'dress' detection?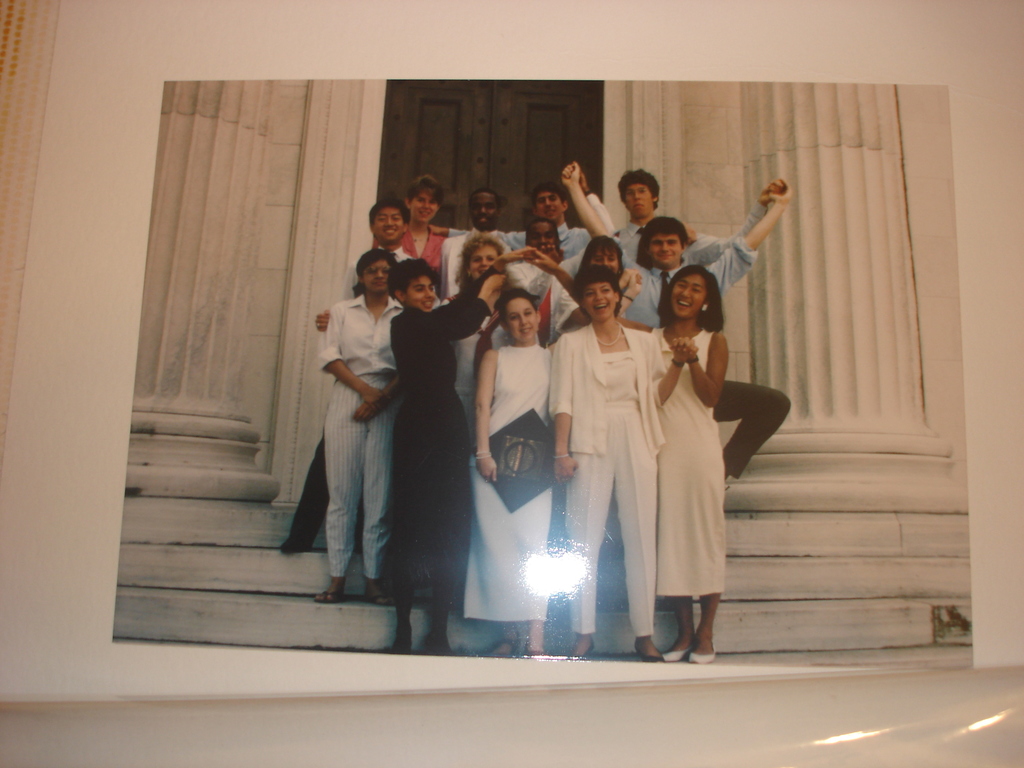
l=659, t=330, r=723, b=609
